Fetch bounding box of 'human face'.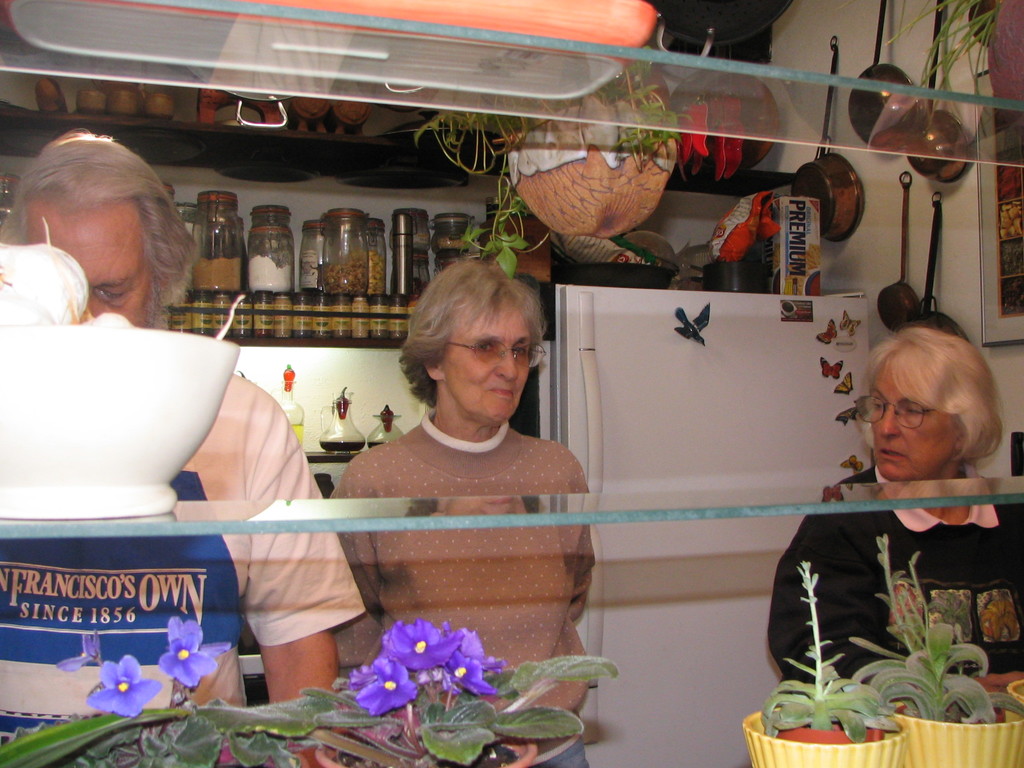
Bbox: region(443, 292, 534, 423).
